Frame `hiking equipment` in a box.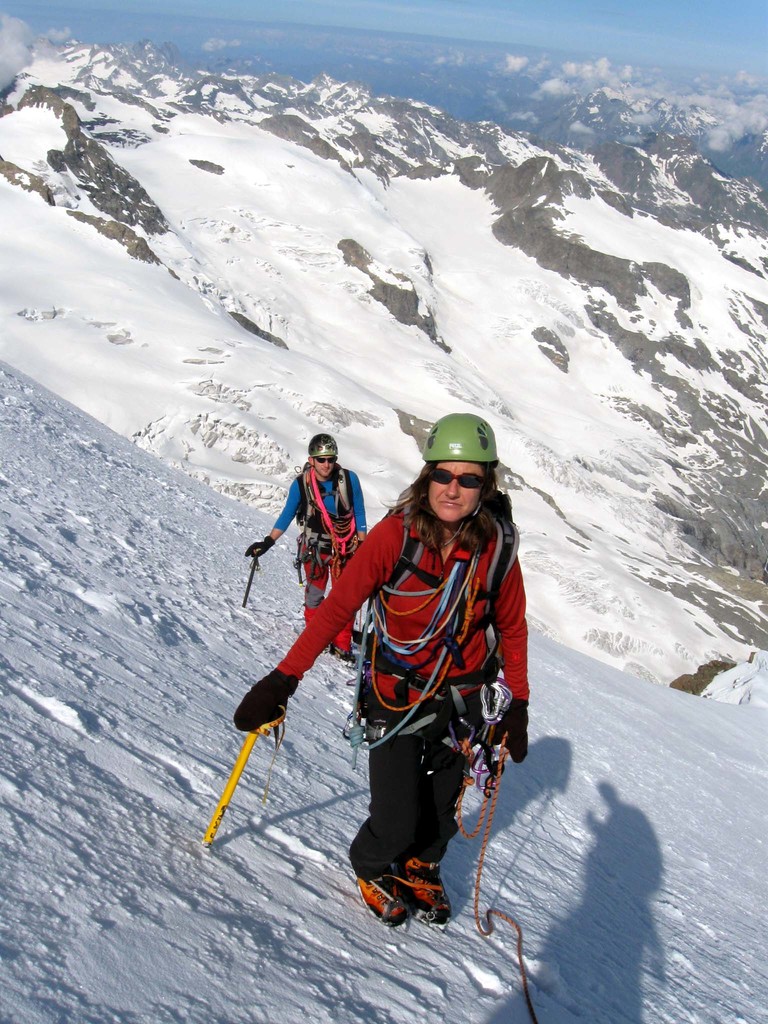
[240,547,261,609].
